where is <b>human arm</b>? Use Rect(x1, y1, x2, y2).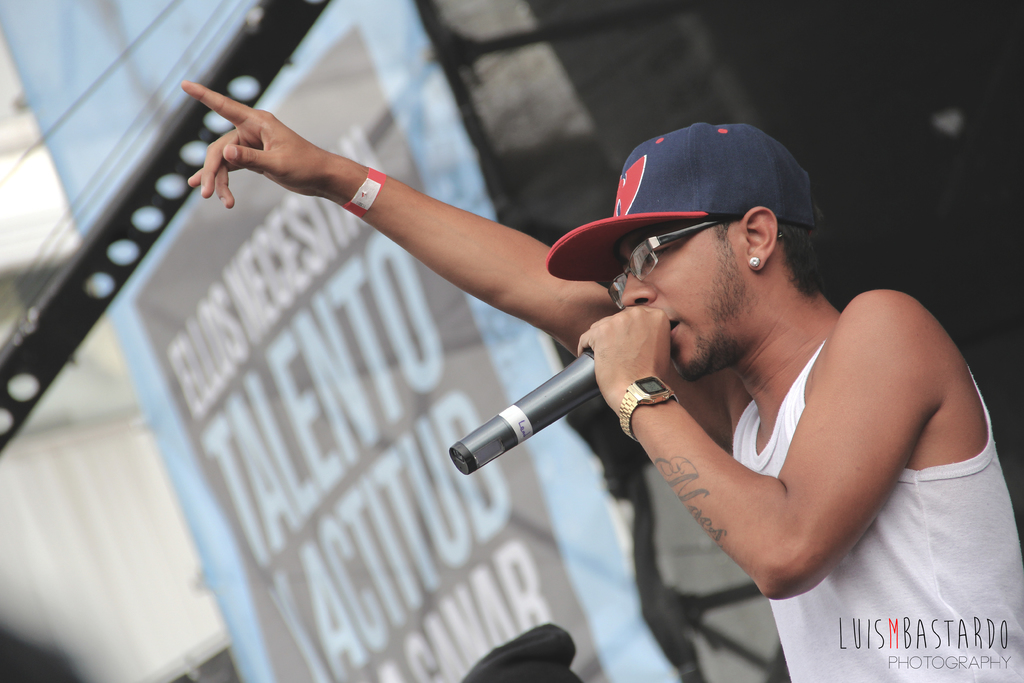
Rect(550, 286, 971, 593).
